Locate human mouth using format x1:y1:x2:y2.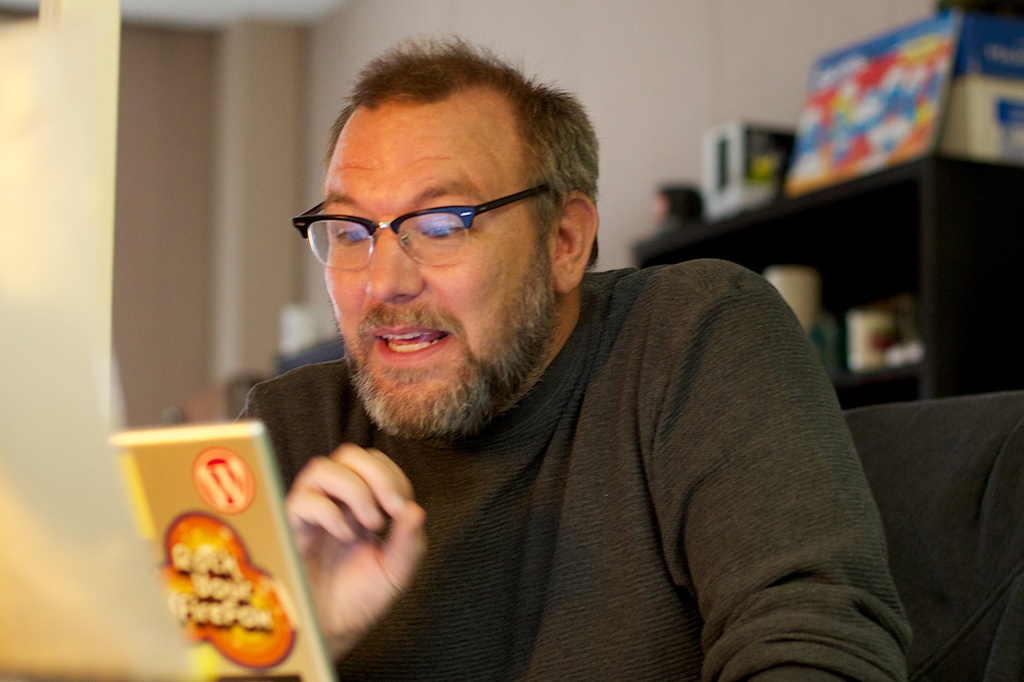
371:322:451:363.
